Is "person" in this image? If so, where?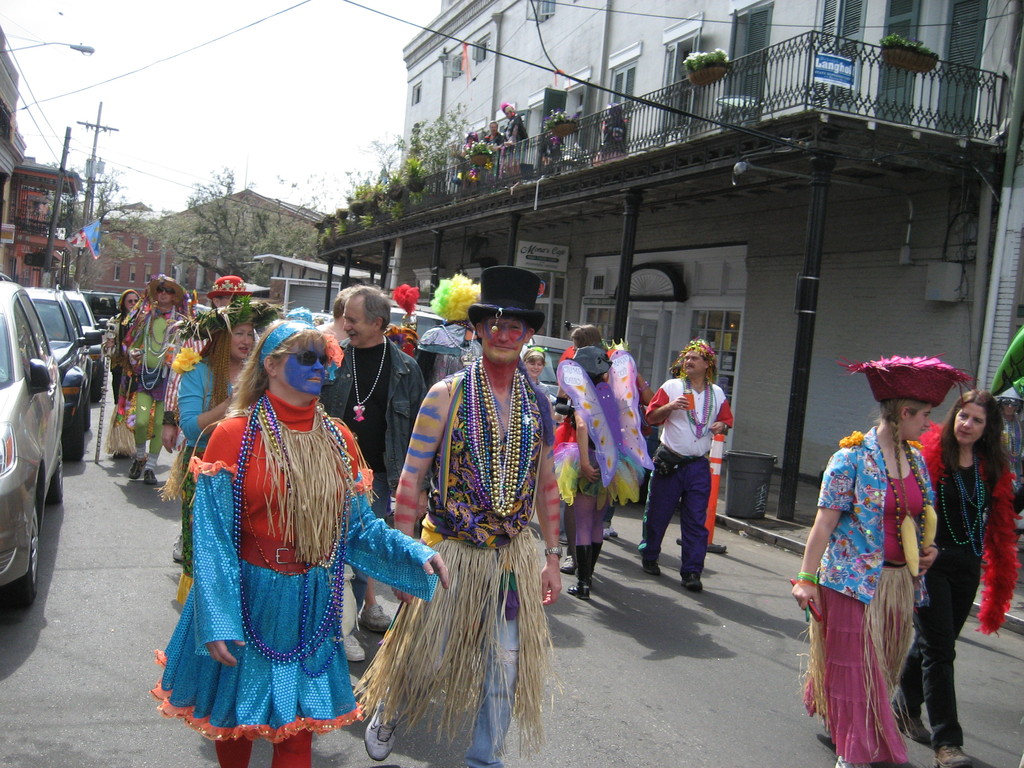
Yes, at [481, 122, 506, 164].
